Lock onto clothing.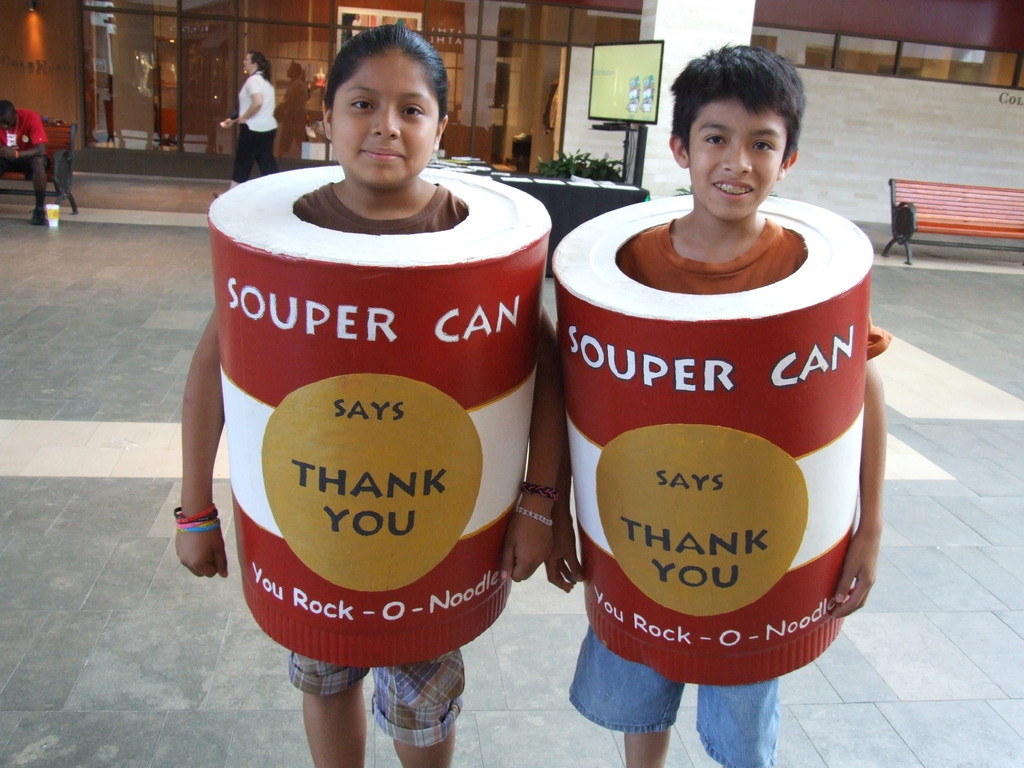
Locked: [left=565, top=231, right=814, bottom=767].
